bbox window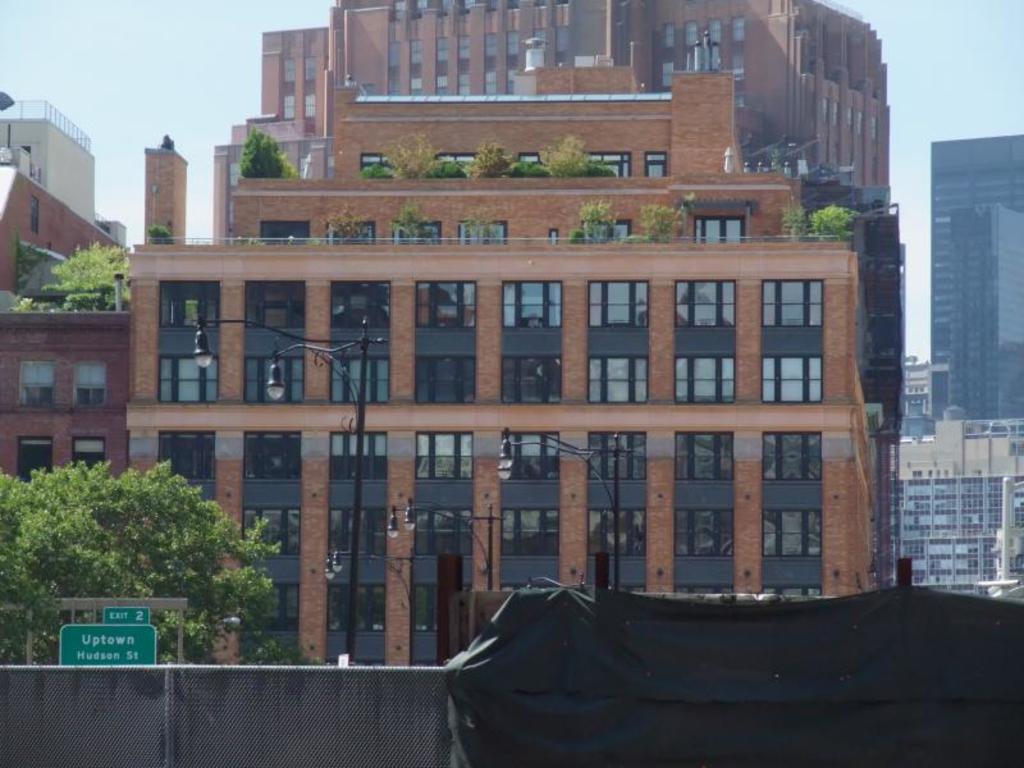
535 23 545 58
